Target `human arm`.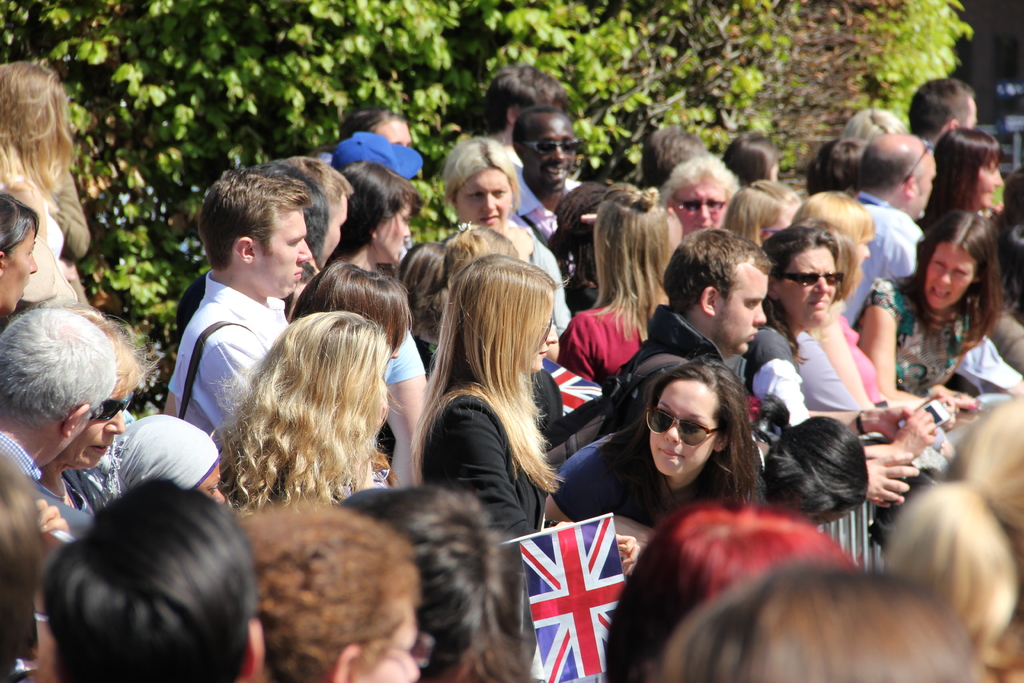
Target region: 388,331,428,488.
